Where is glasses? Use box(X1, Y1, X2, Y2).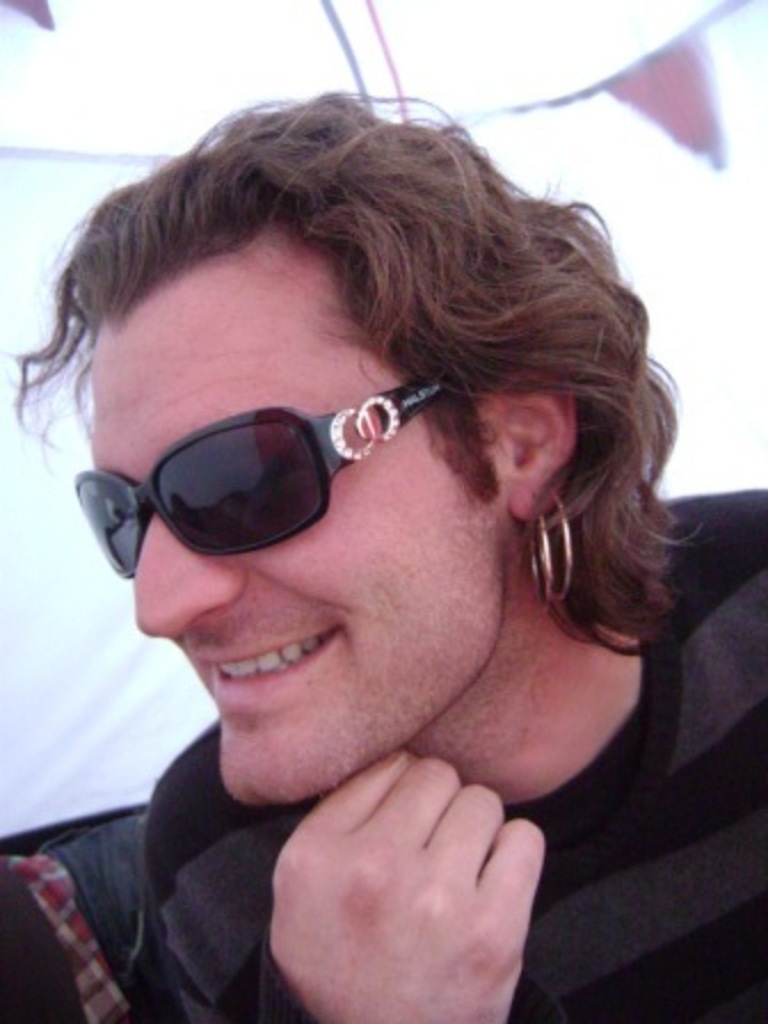
box(87, 350, 530, 567).
